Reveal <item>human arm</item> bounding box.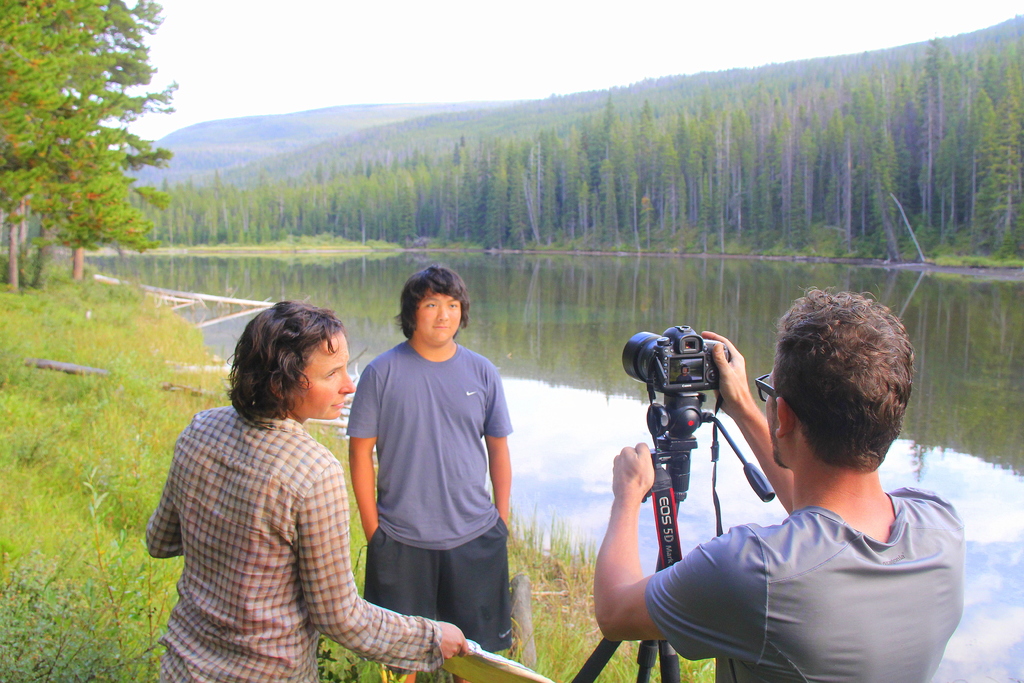
Revealed: (x1=350, y1=377, x2=379, y2=540).
